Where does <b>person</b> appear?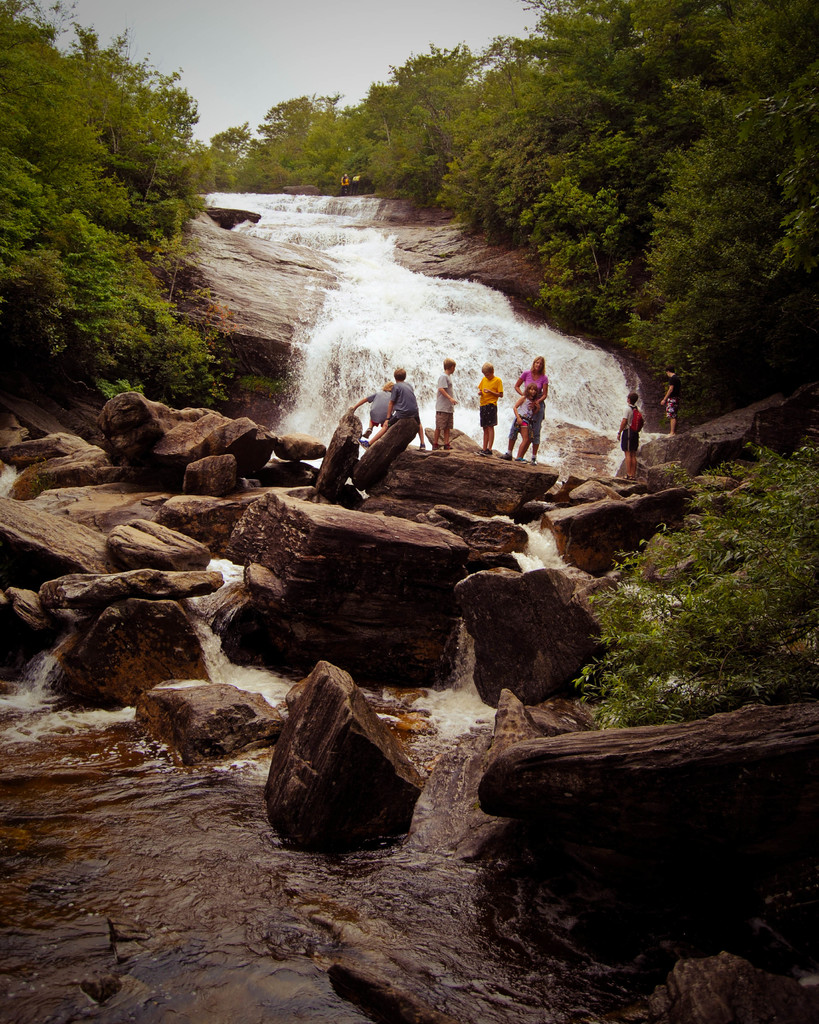
Appears at 475,362,508,449.
